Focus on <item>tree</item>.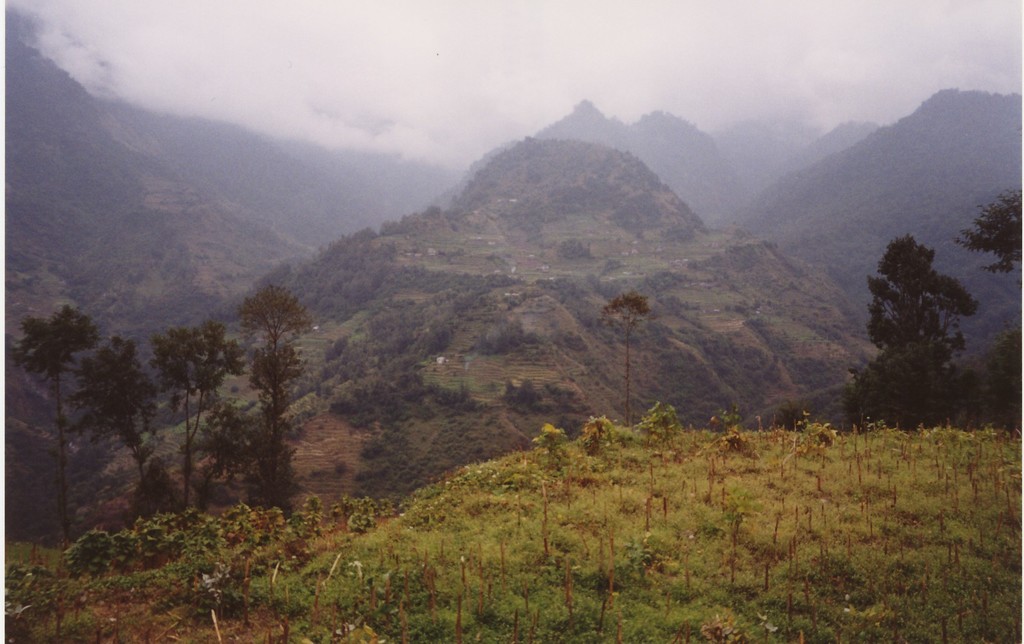
Focused at [x1=846, y1=235, x2=981, y2=426].
